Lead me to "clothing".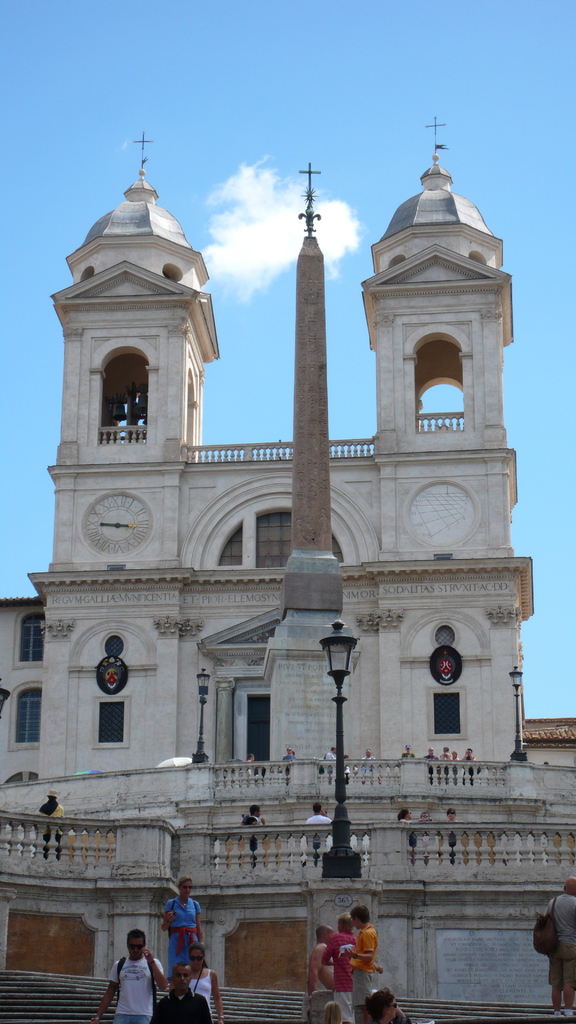
Lead to (x1=189, y1=968, x2=214, y2=1008).
